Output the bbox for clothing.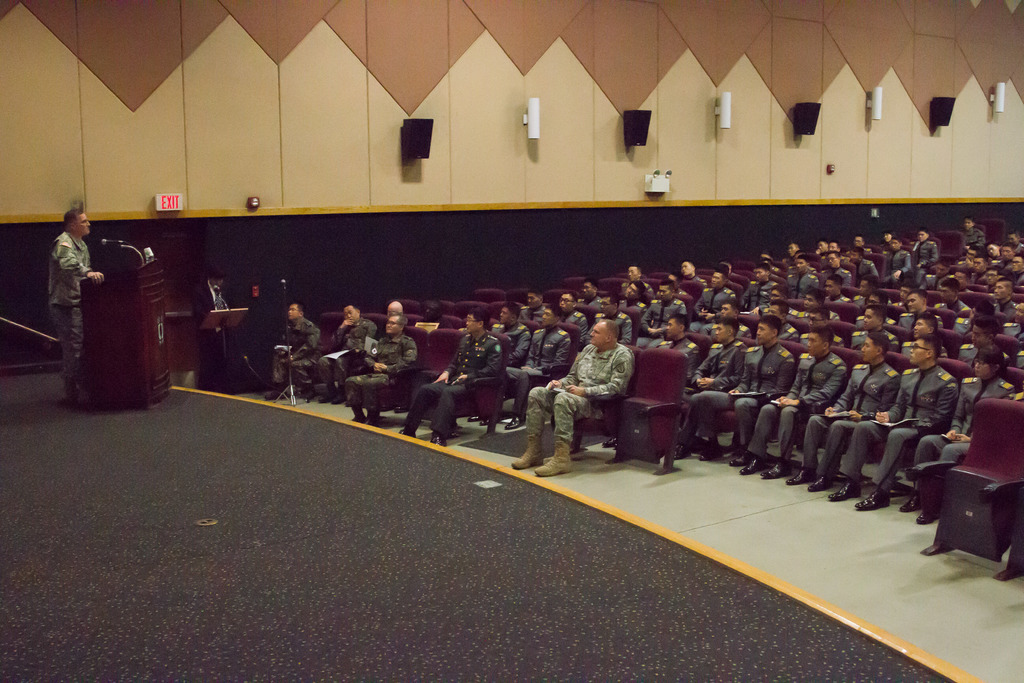
{"x1": 312, "y1": 309, "x2": 379, "y2": 383}.
